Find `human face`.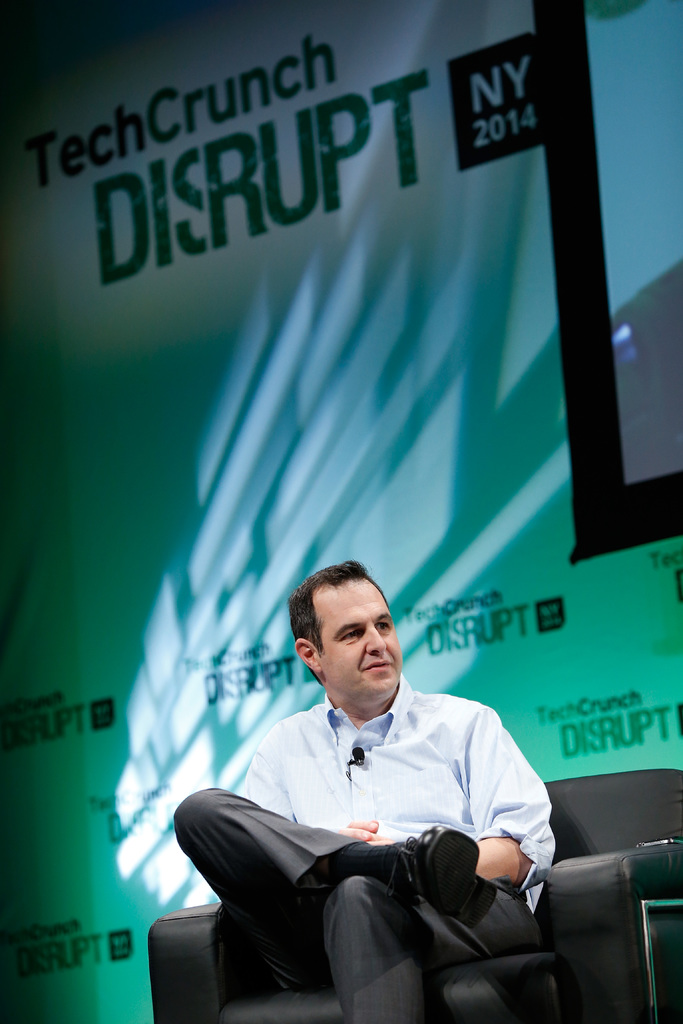
box=[320, 580, 402, 691].
